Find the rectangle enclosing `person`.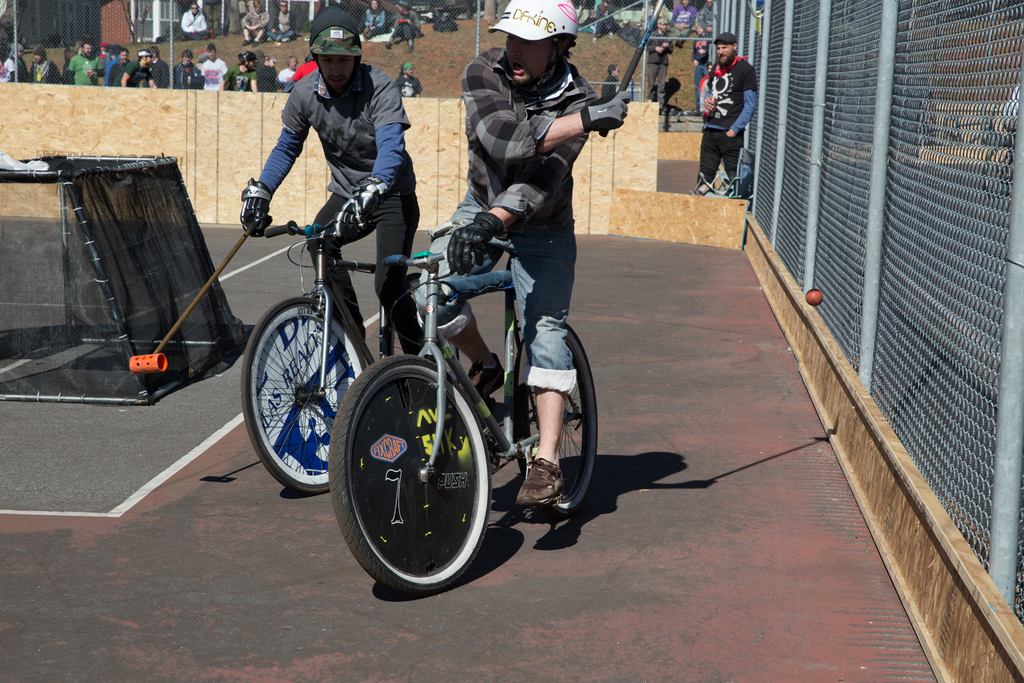
rect(238, 0, 443, 375).
